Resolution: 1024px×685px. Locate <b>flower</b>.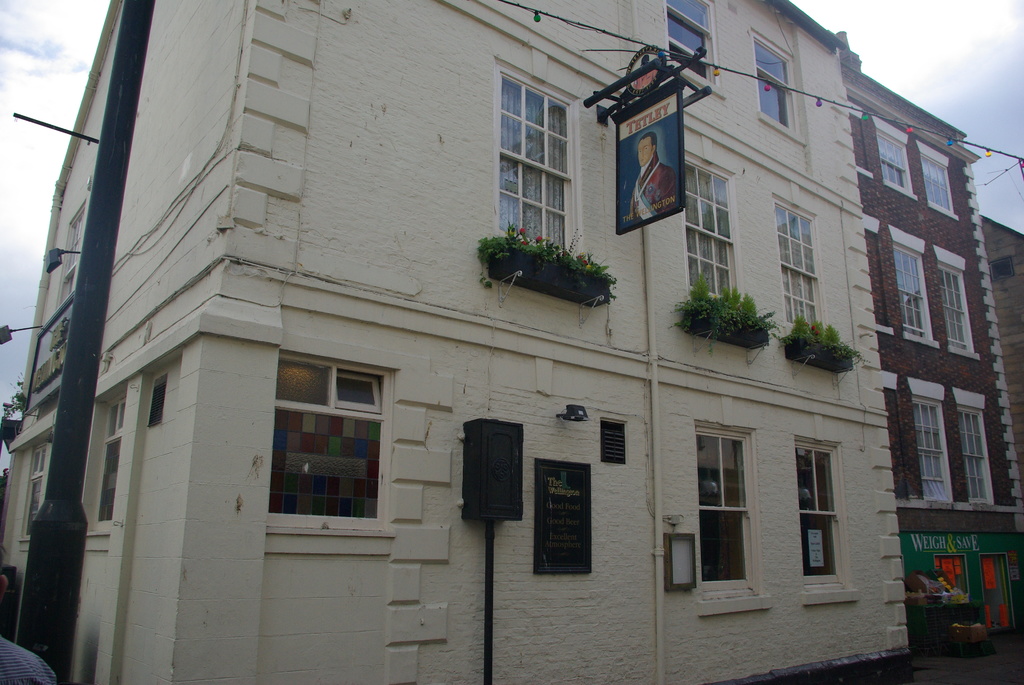
left=712, top=294, right=717, bottom=298.
